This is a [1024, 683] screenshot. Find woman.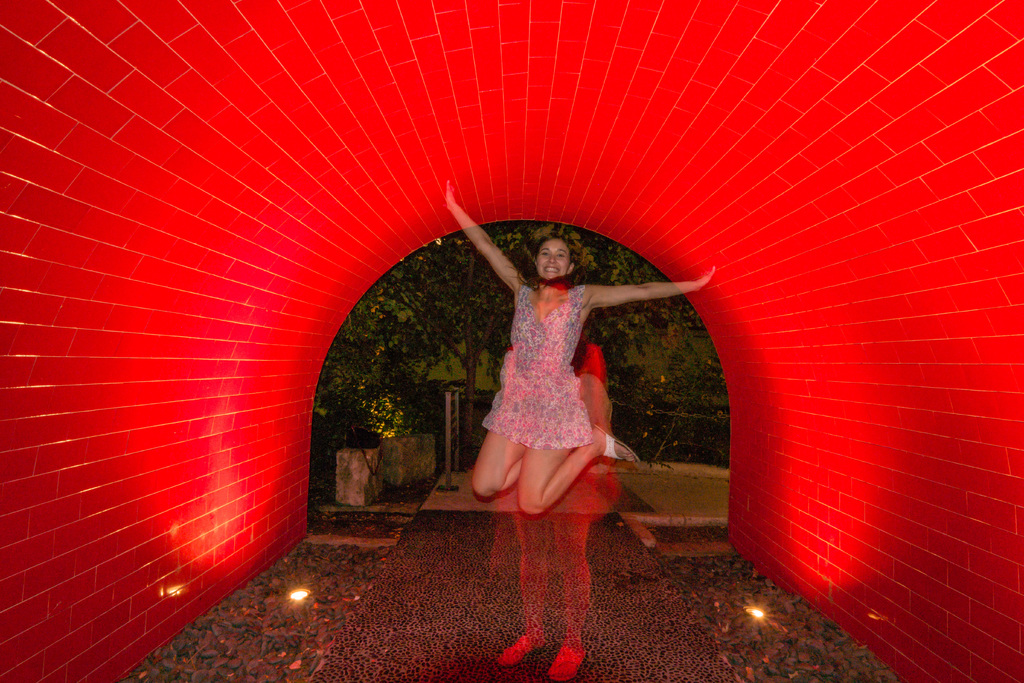
Bounding box: left=459, top=210, right=653, bottom=520.
